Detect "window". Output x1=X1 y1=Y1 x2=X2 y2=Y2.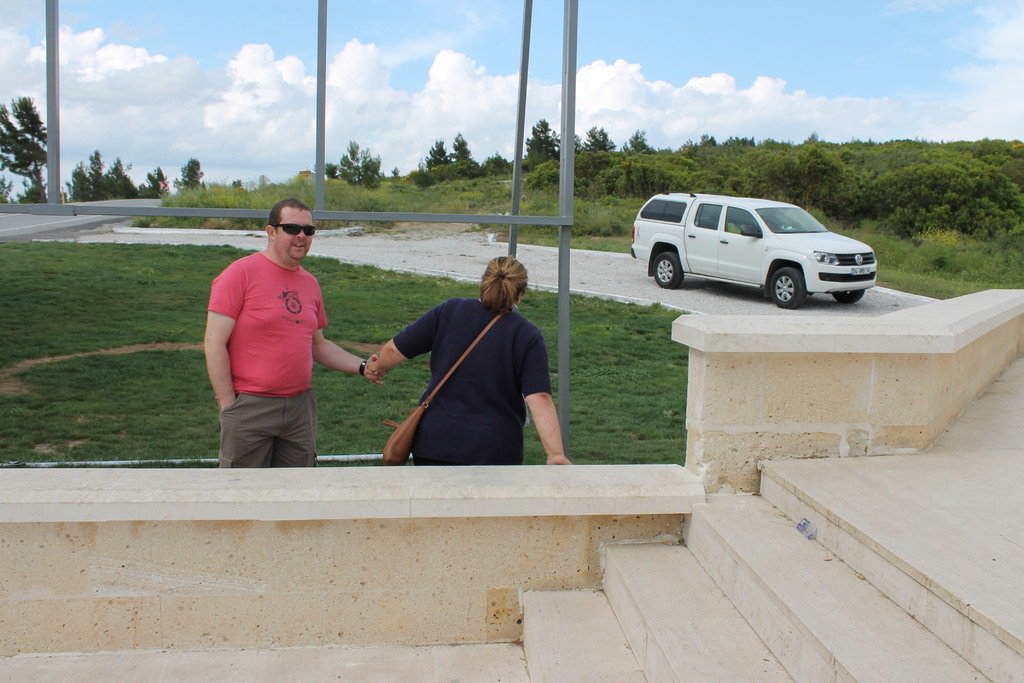
x1=714 y1=208 x2=766 y2=235.
